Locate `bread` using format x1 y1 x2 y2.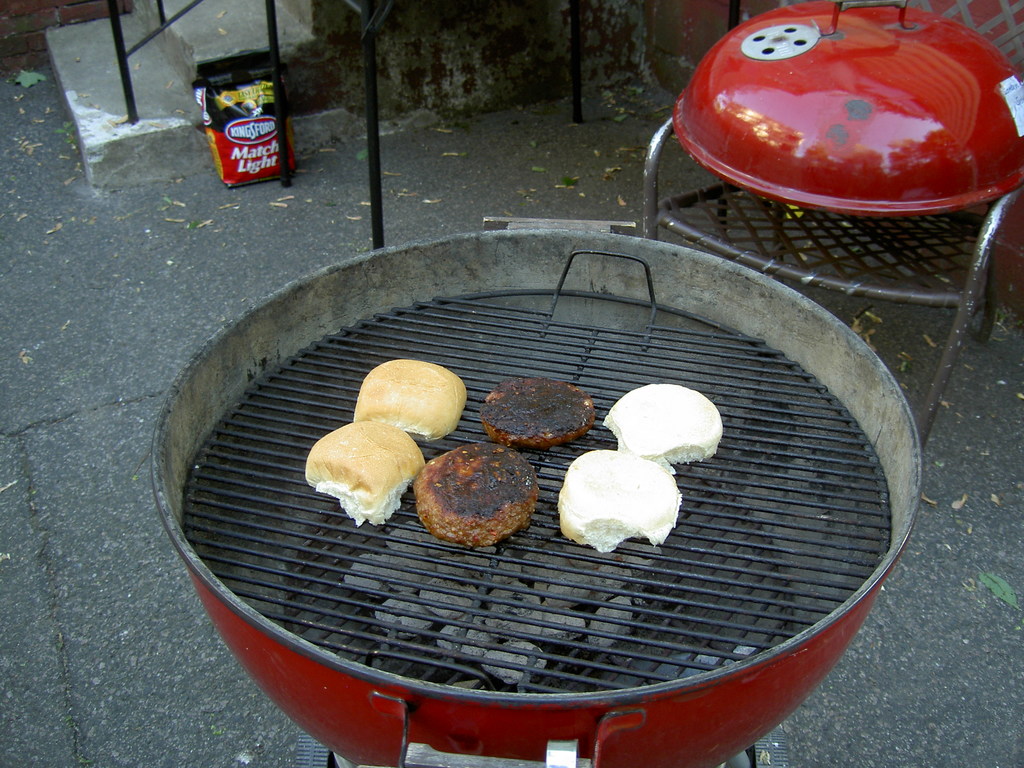
410 436 541 543.
